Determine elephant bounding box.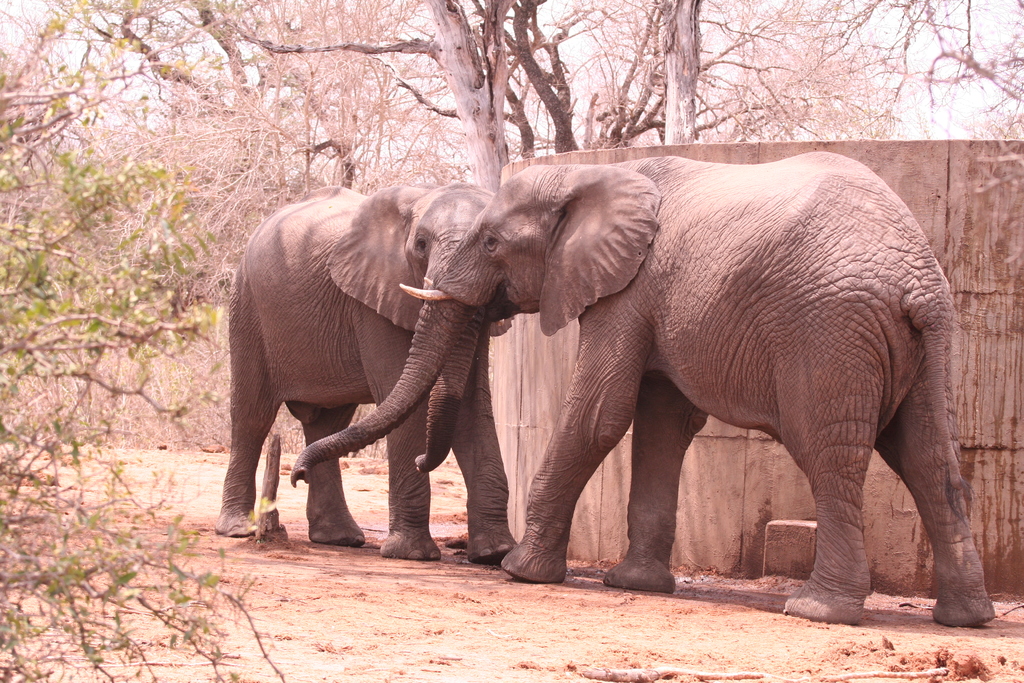
Determined: [left=225, top=178, right=525, bottom=547].
